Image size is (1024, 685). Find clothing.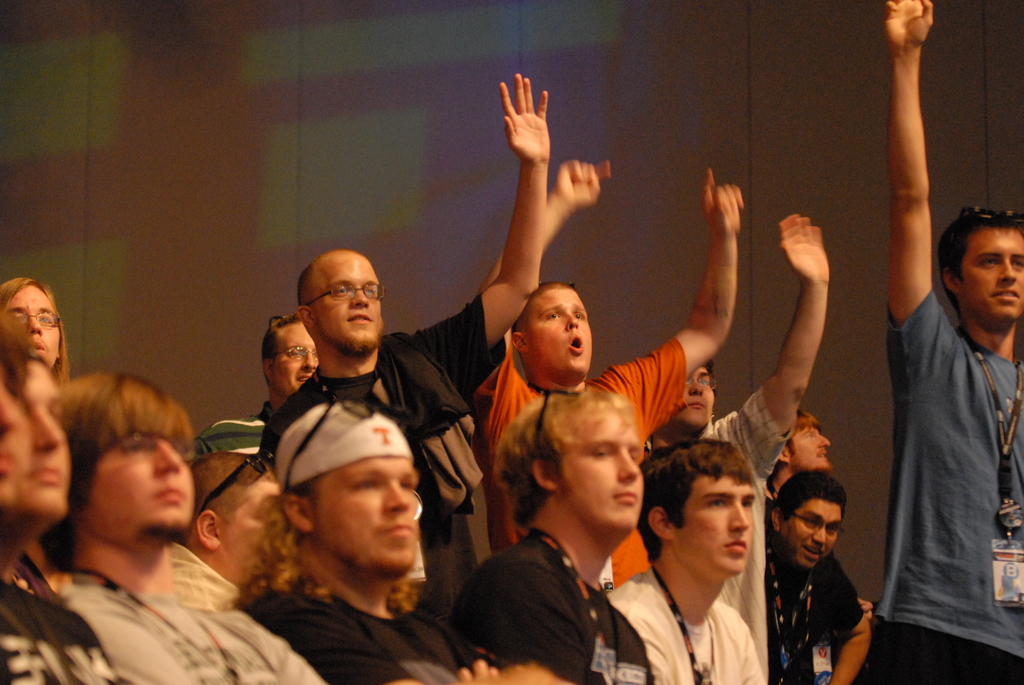
466:356:697:508.
